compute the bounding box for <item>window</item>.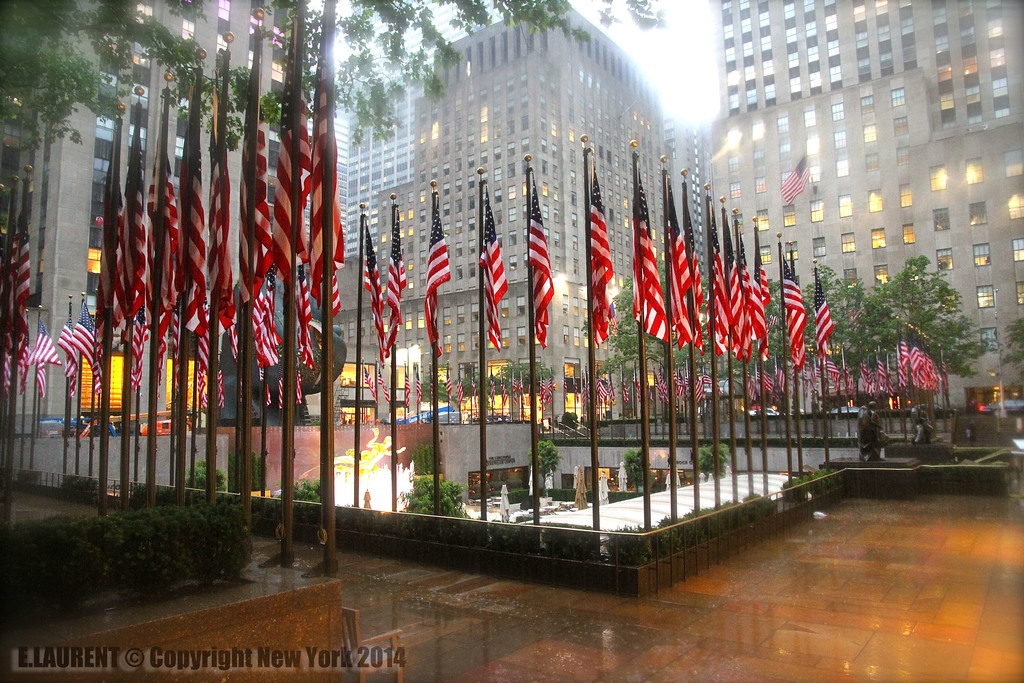
pyautogui.locateOnScreen(781, 139, 793, 163).
